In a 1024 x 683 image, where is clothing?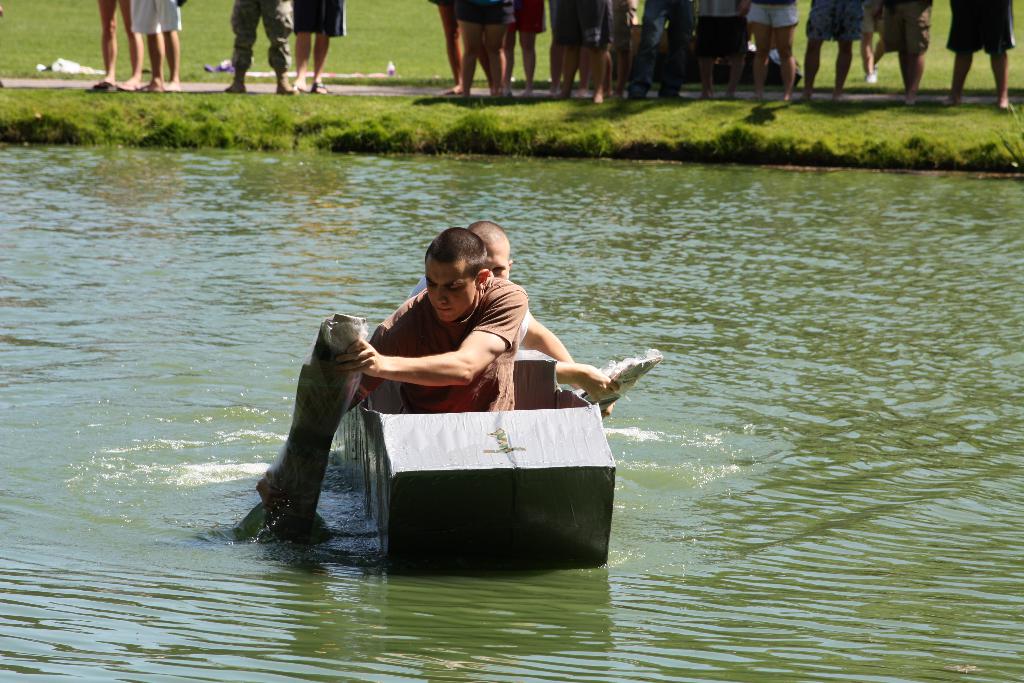
<box>297,1,347,37</box>.
